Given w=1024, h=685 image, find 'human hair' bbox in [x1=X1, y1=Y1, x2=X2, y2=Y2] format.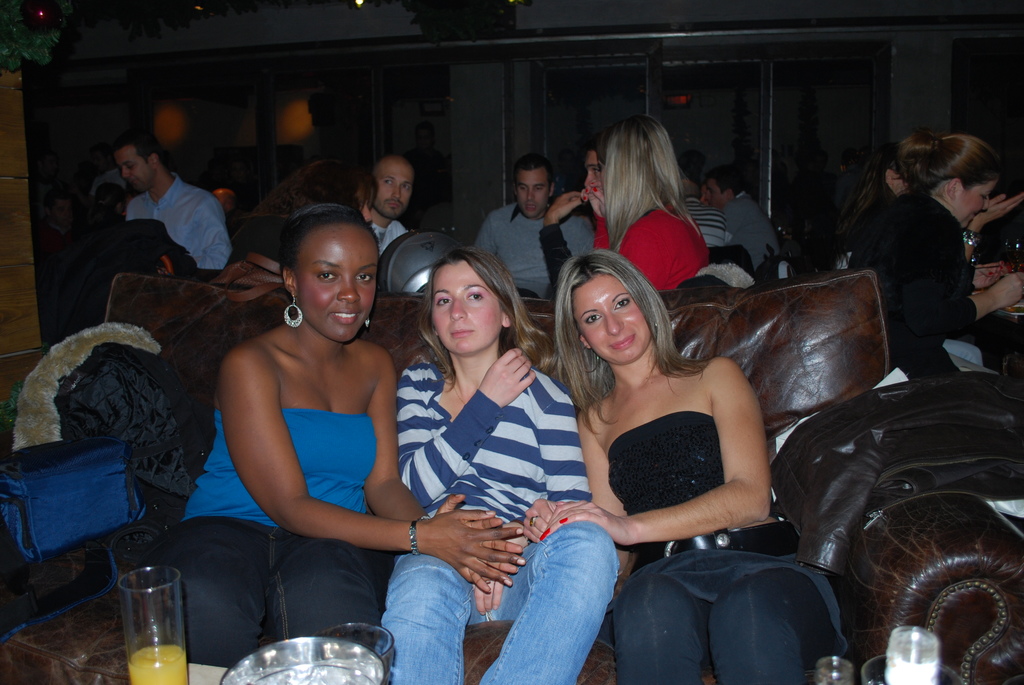
[x1=602, y1=131, x2=696, y2=246].
